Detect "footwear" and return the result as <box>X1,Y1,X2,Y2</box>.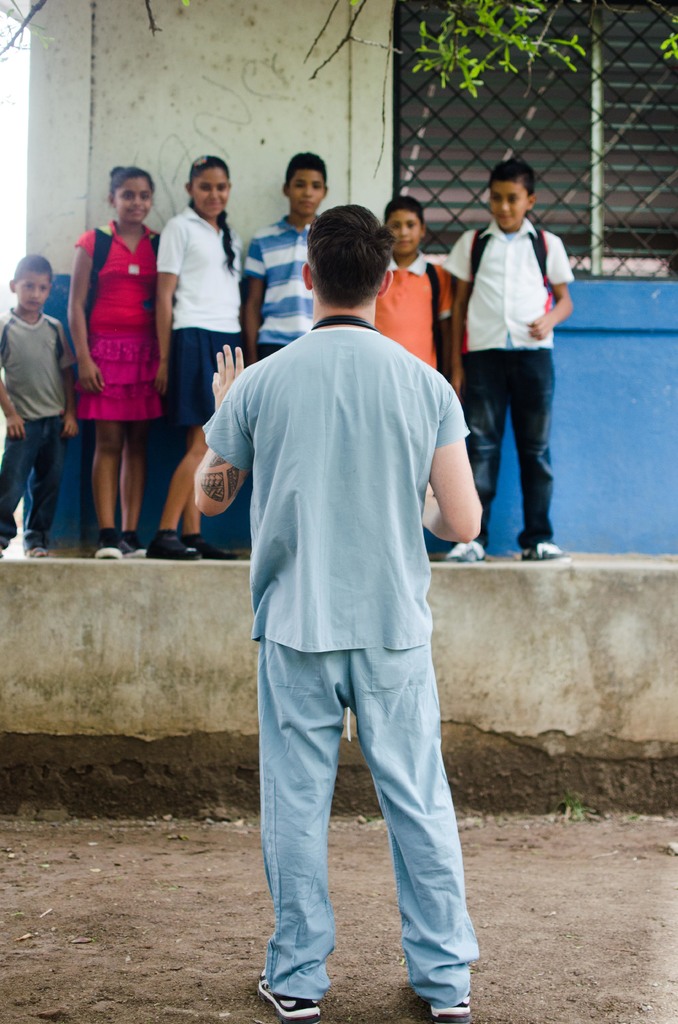
<box>259,976,318,1020</box>.
